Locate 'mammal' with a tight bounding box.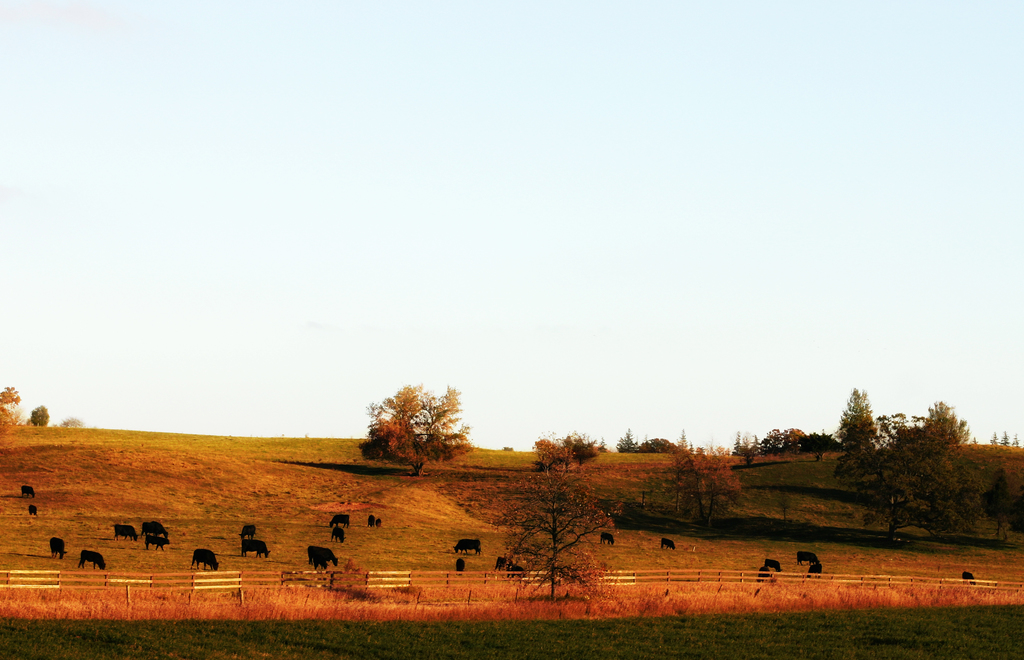
{"left": 137, "top": 531, "right": 172, "bottom": 552}.
